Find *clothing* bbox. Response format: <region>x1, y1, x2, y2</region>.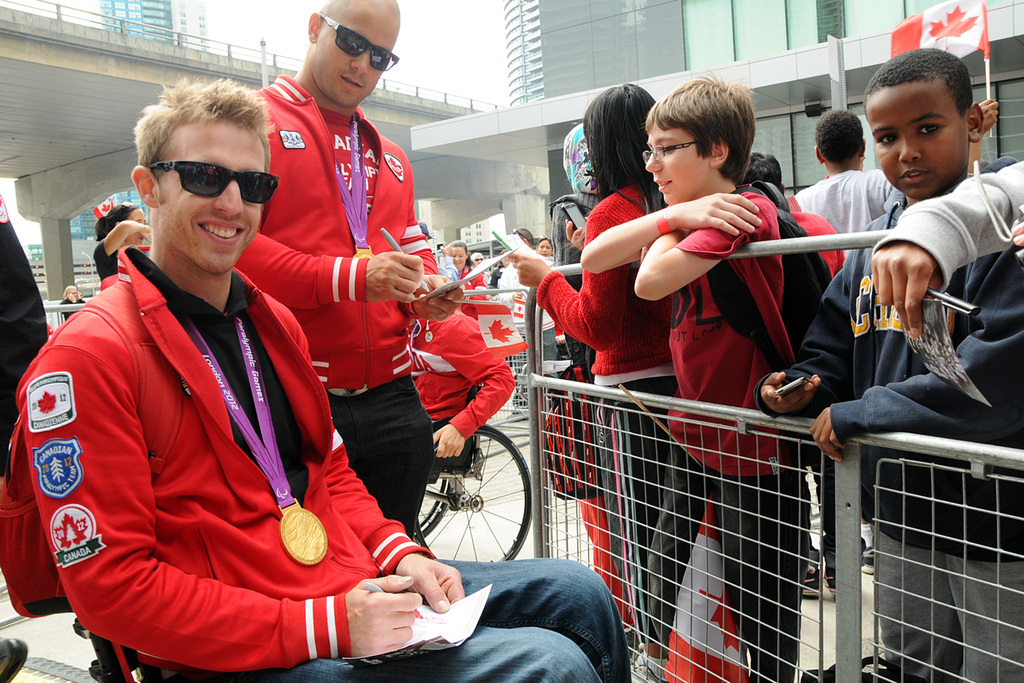
<region>608, 376, 674, 625</region>.
